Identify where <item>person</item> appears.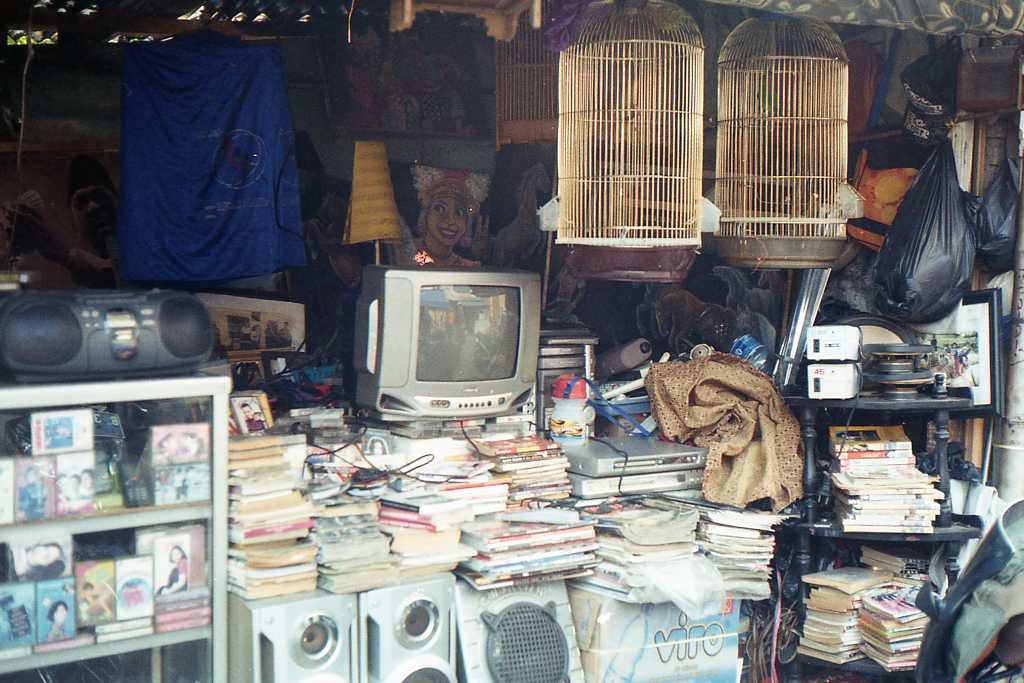
Appears at box(49, 602, 66, 638).
